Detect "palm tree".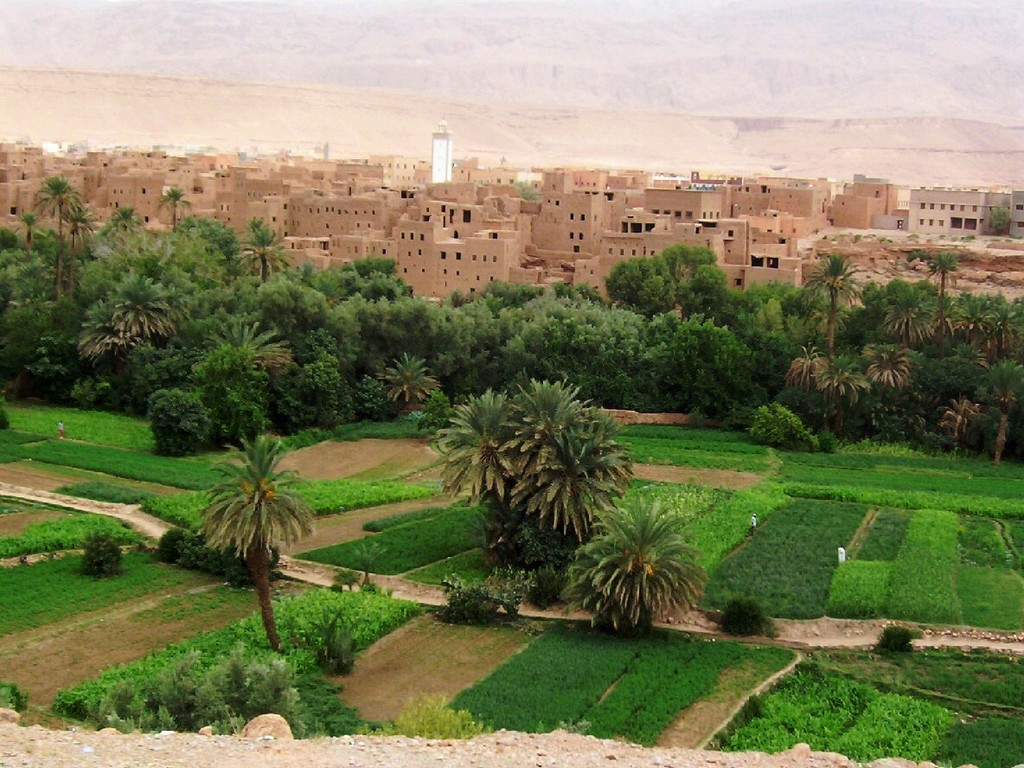
Detected at 144:193:182:221.
